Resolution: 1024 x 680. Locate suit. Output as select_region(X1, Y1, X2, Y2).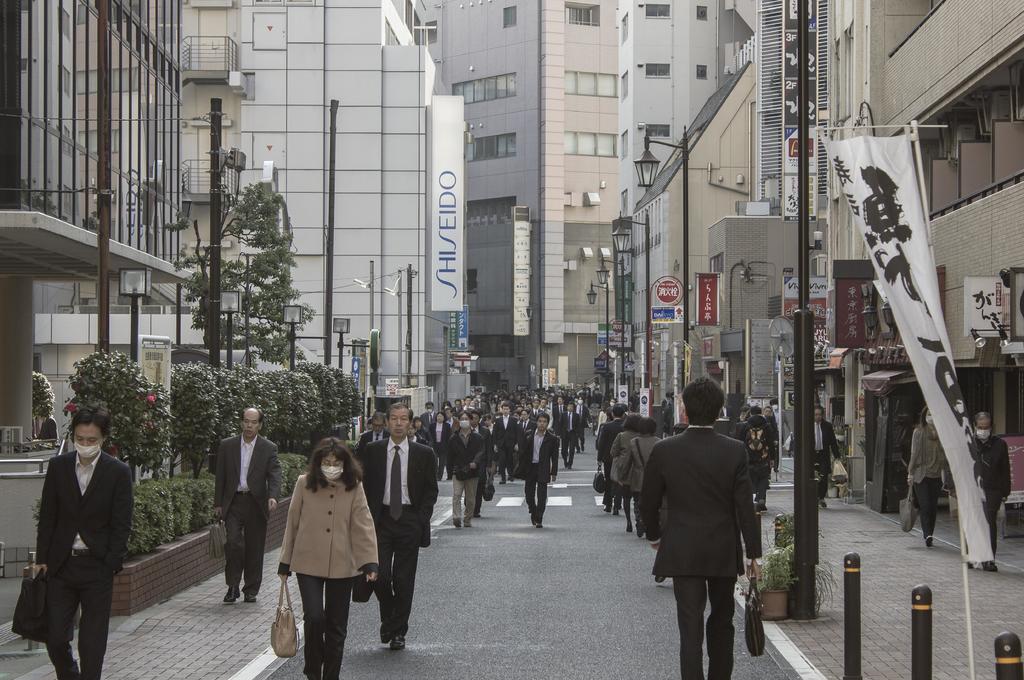
select_region(521, 424, 558, 519).
